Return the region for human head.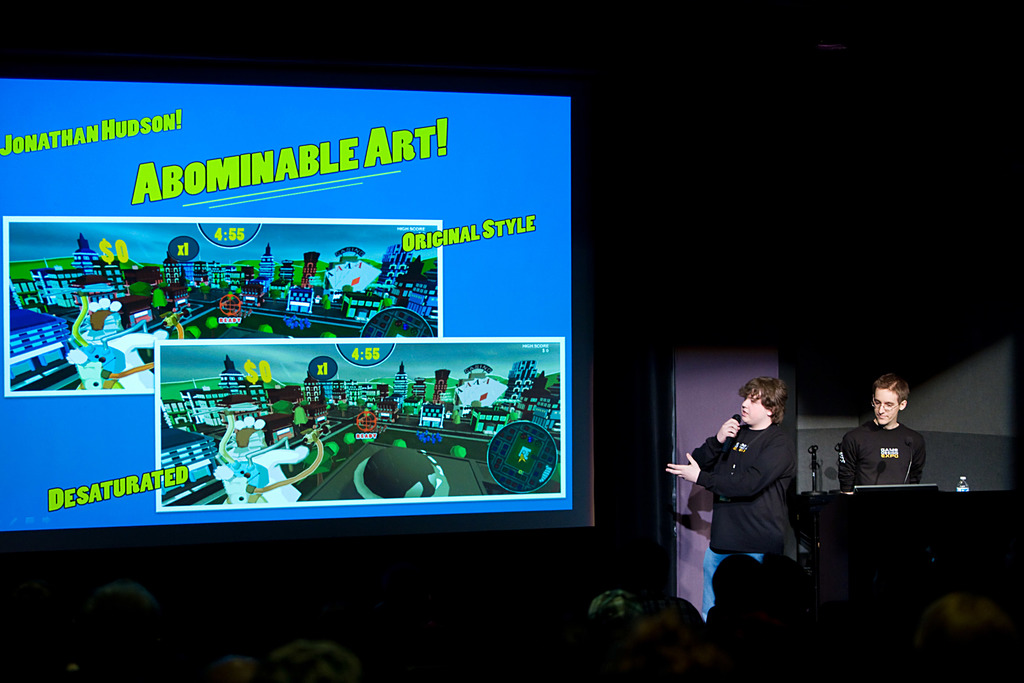
pyautogui.locateOnScreen(872, 374, 911, 424).
